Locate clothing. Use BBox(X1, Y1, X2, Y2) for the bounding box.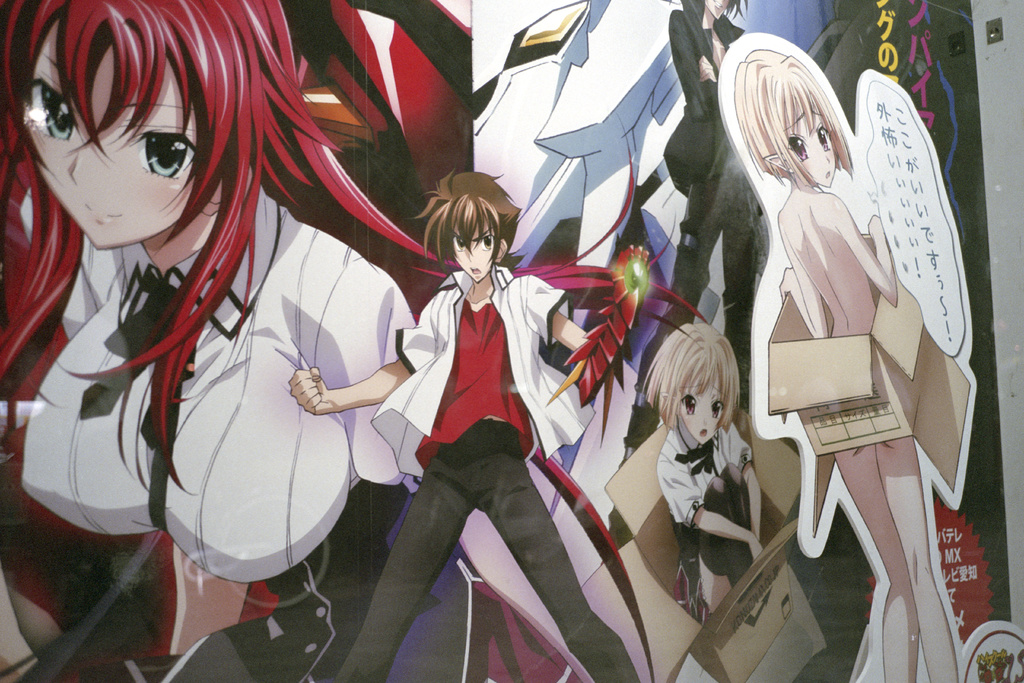
BBox(0, 165, 411, 605).
